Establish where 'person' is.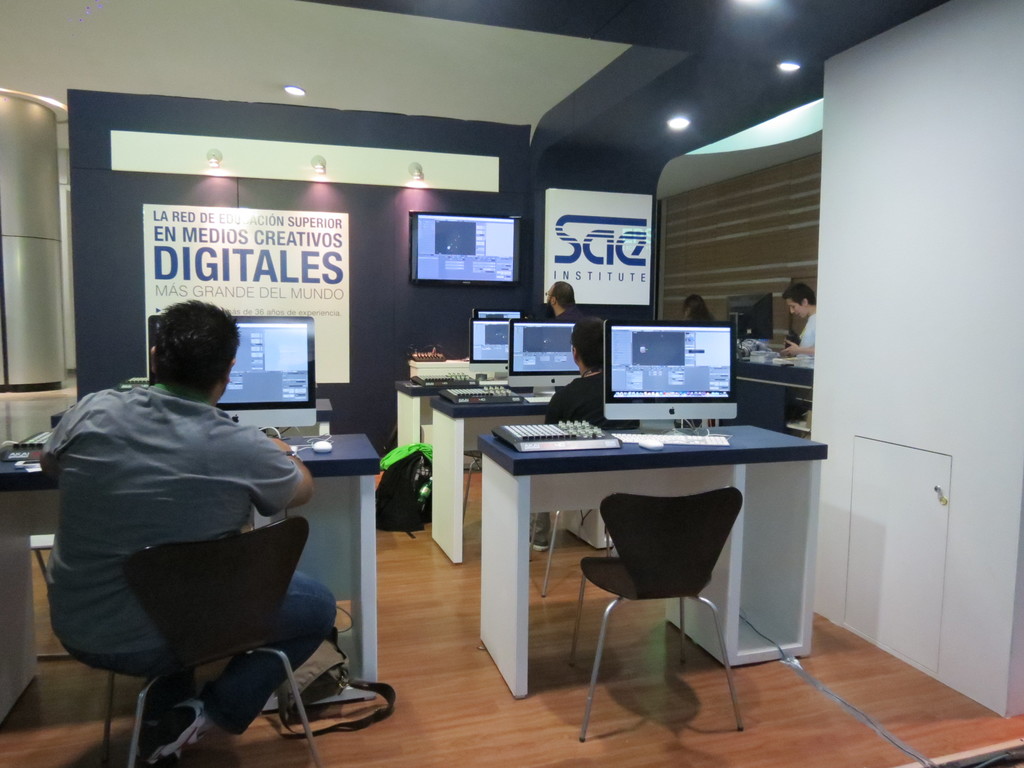
Established at l=681, t=288, r=715, b=331.
